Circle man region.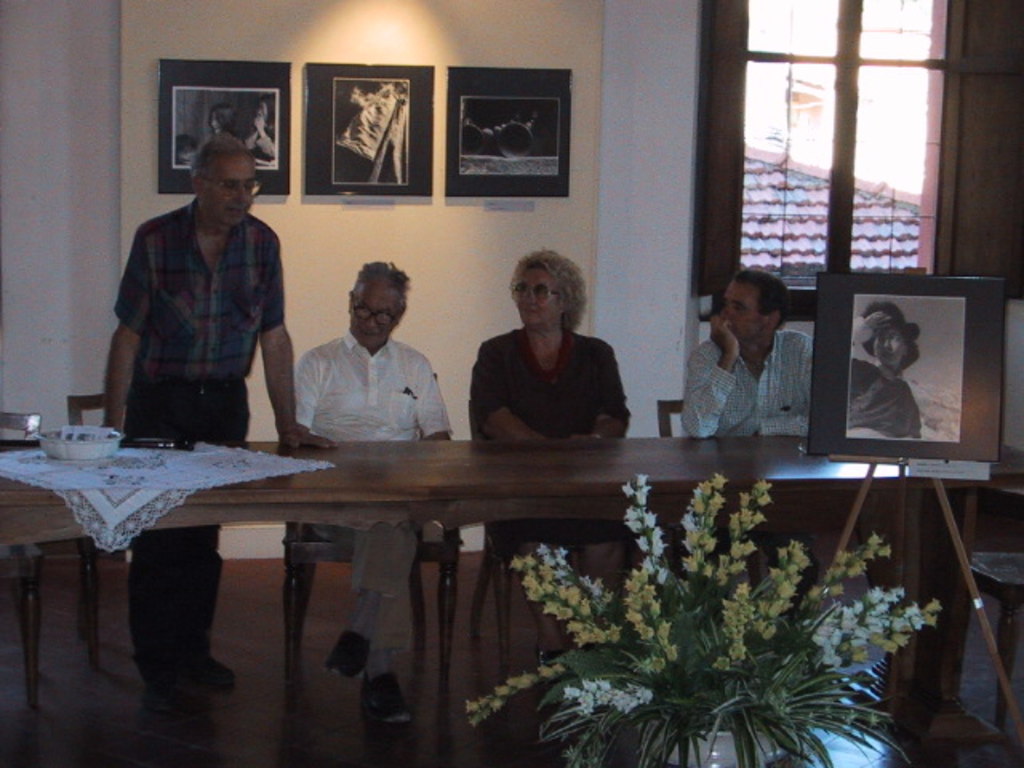
Region: (left=293, top=256, right=456, bottom=728).
